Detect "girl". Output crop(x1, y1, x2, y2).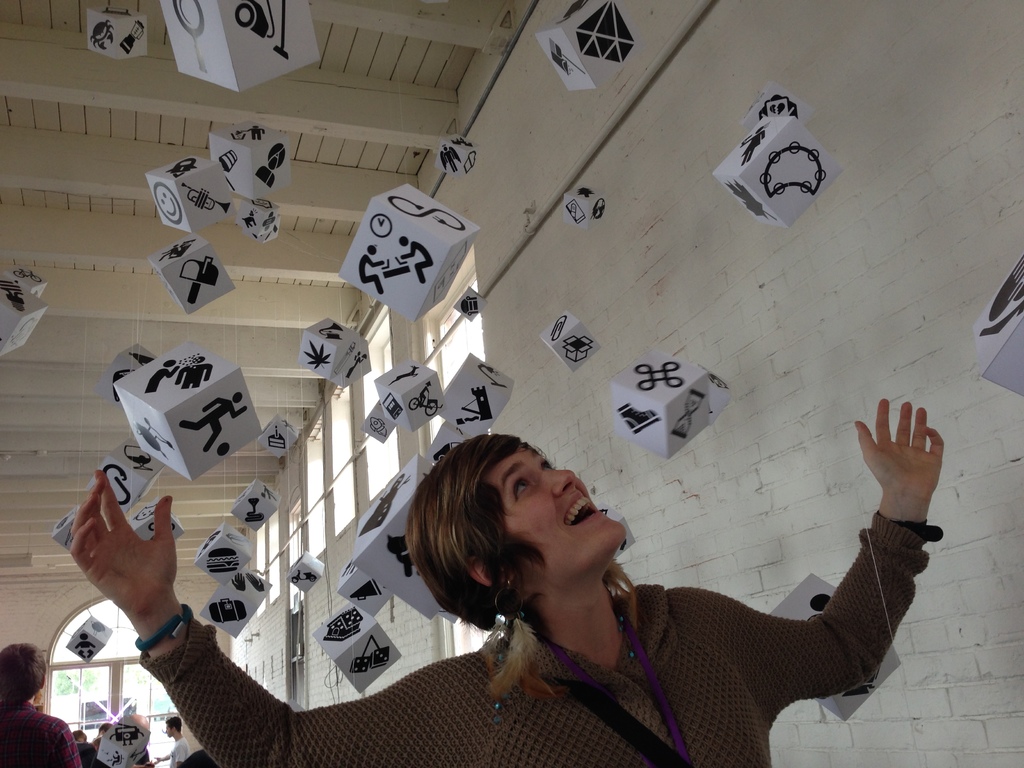
crop(65, 399, 949, 767).
